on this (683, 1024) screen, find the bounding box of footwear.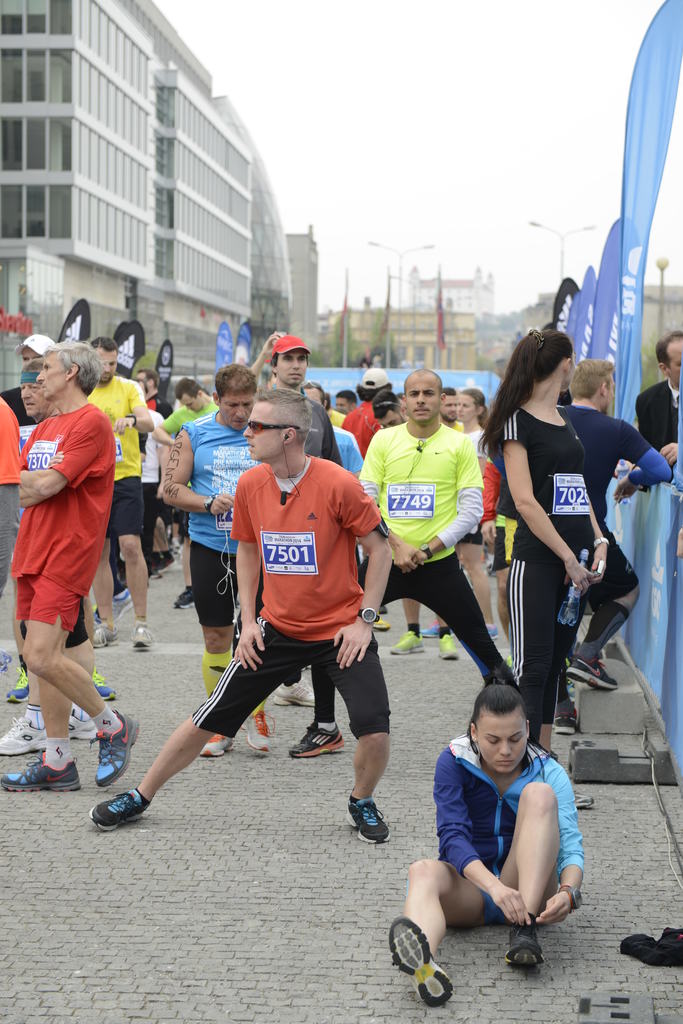
Bounding box: crop(565, 652, 620, 692).
